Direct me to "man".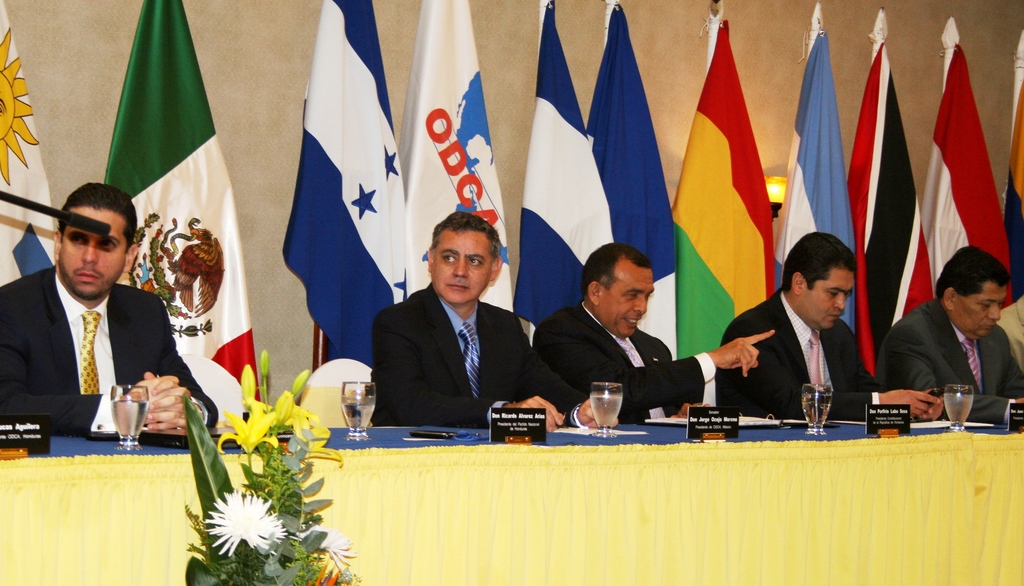
Direction: 373, 209, 623, 434.
